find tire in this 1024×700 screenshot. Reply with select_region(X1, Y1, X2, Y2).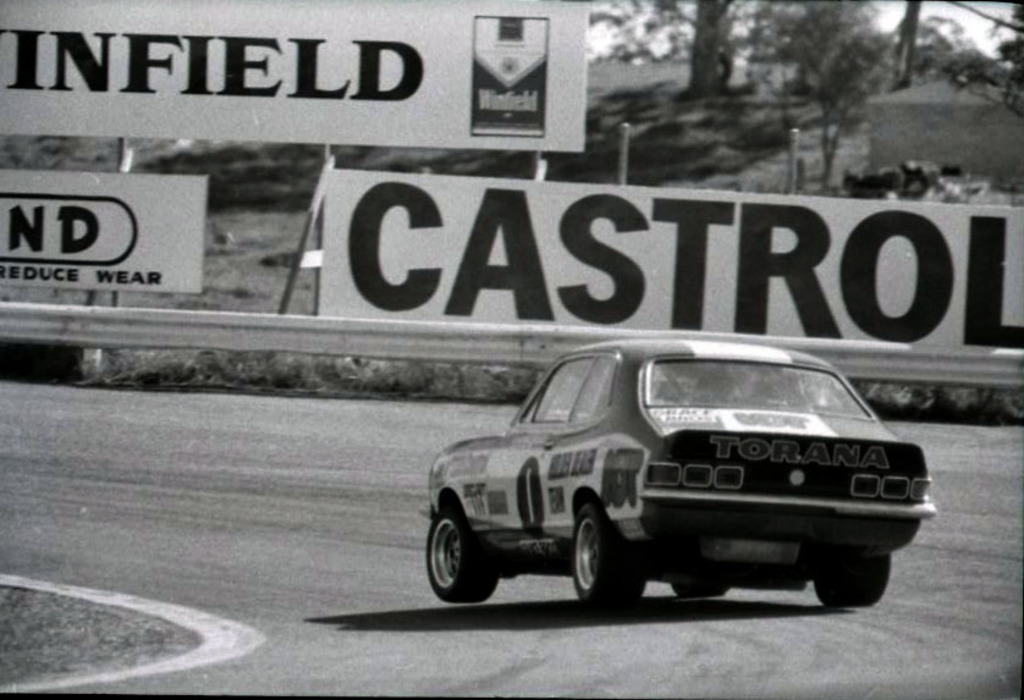
select_region(672, 573, 727, 595).
